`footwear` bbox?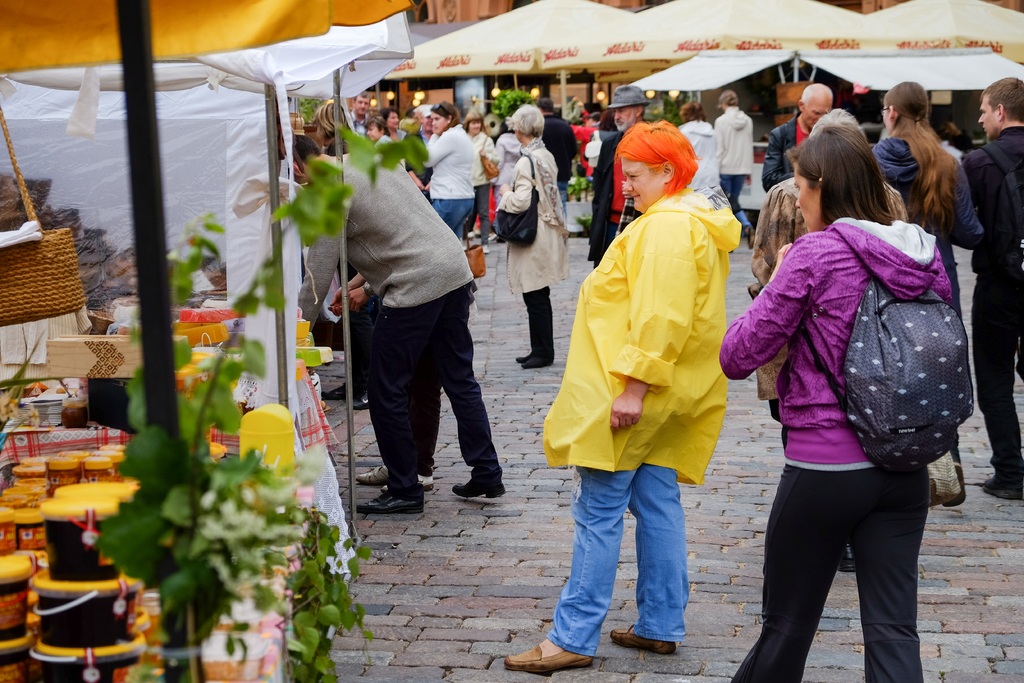
box=[832, 550, 858, 574]
